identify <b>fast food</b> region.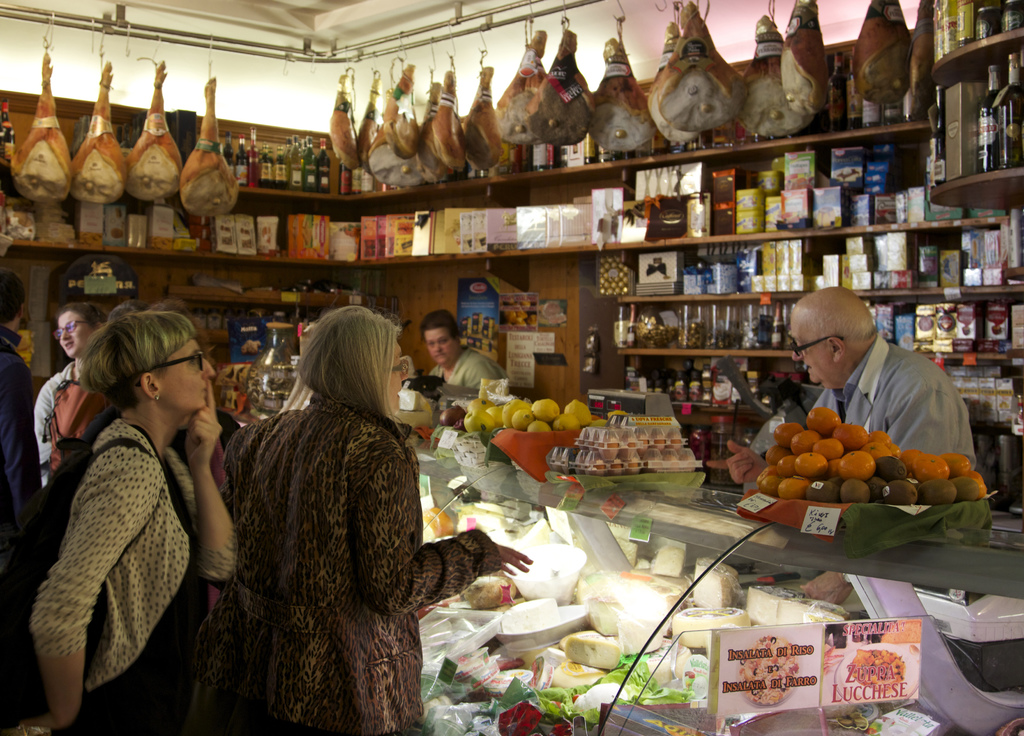
Region: [left=735, top=635, right=799, bottom=705].
